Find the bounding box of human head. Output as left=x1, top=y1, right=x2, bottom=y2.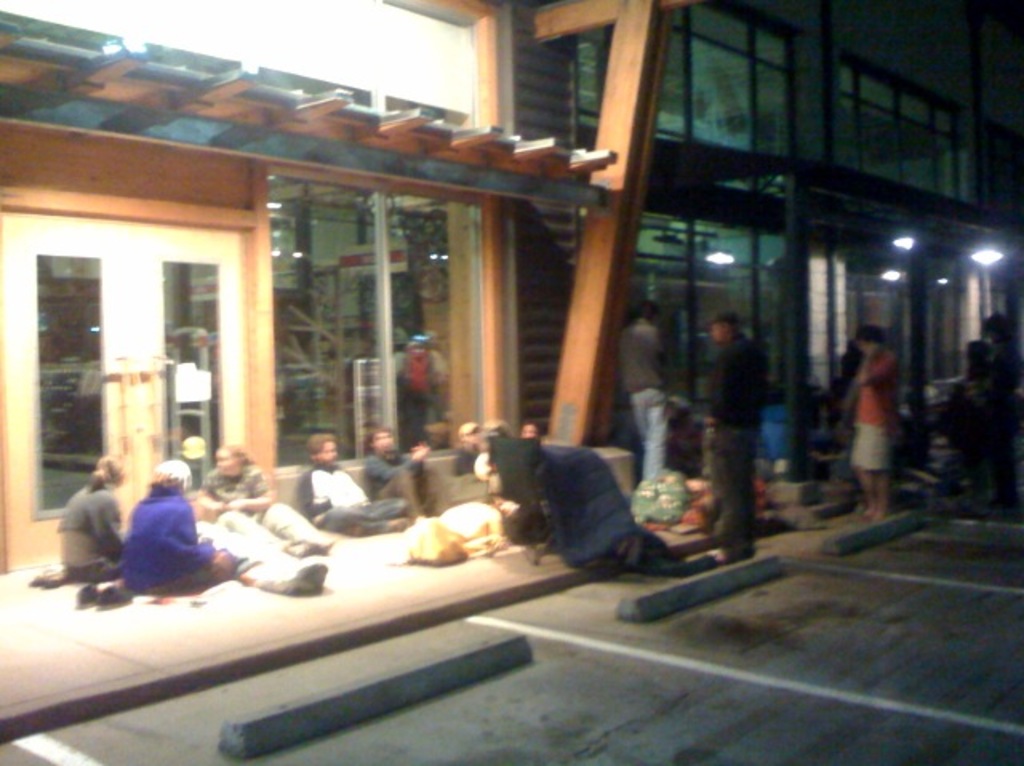
left=99, top=454, right=123, bottom=483.
